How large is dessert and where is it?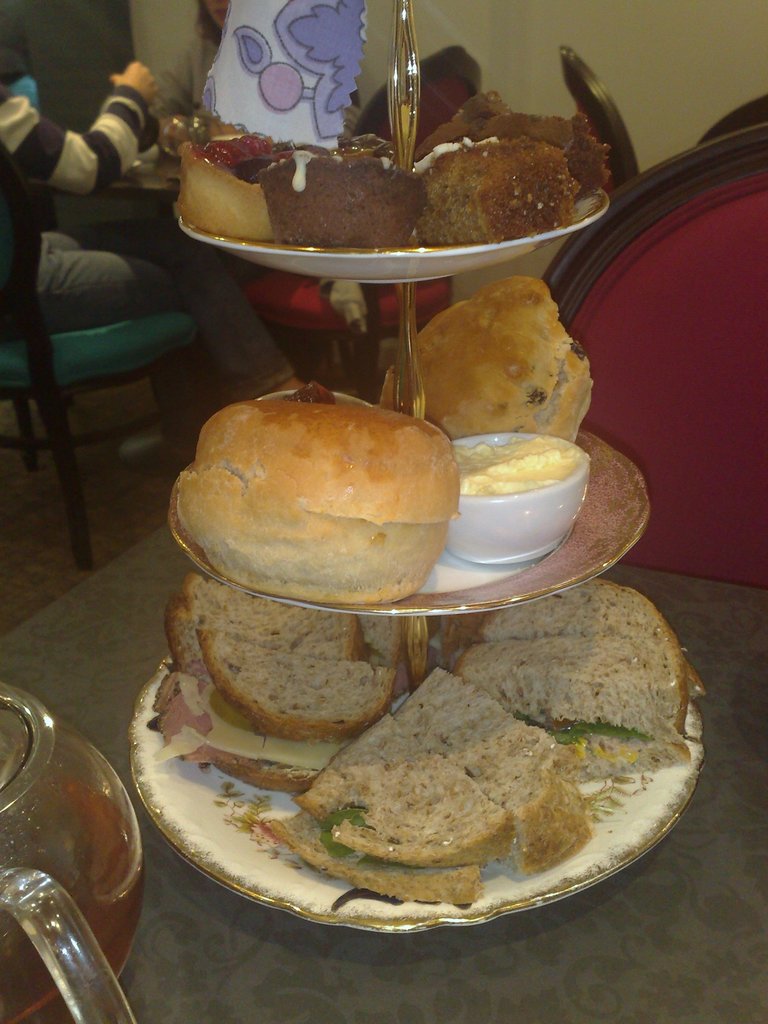
Bounding box: [left=243, top=795, right=481, bottom=915].
